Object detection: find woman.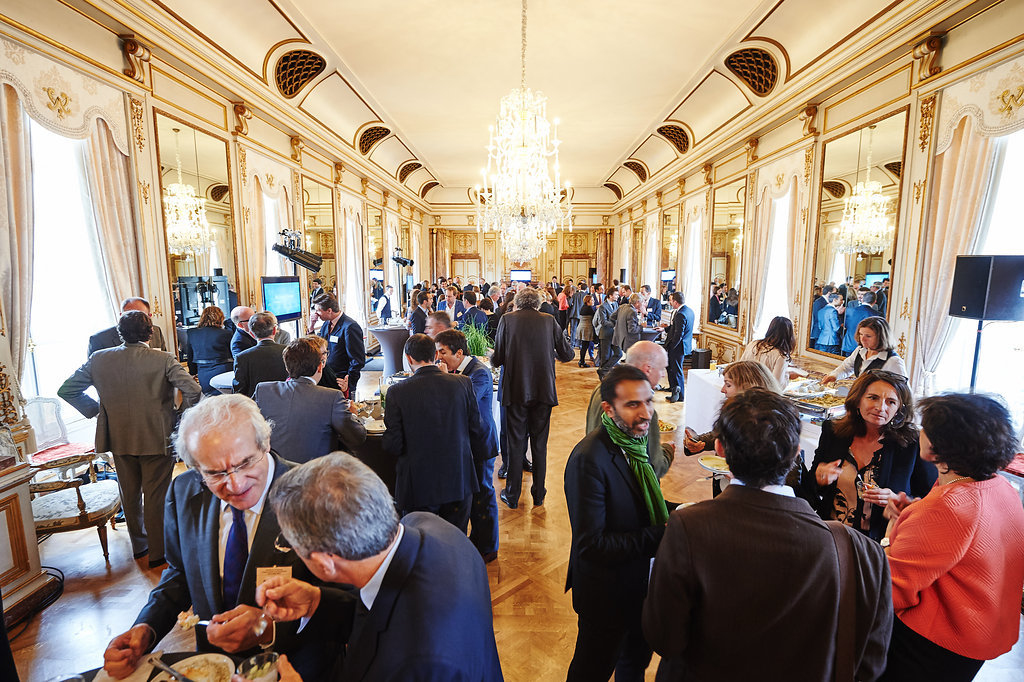
bbox=(741, 315, 797, 392).
